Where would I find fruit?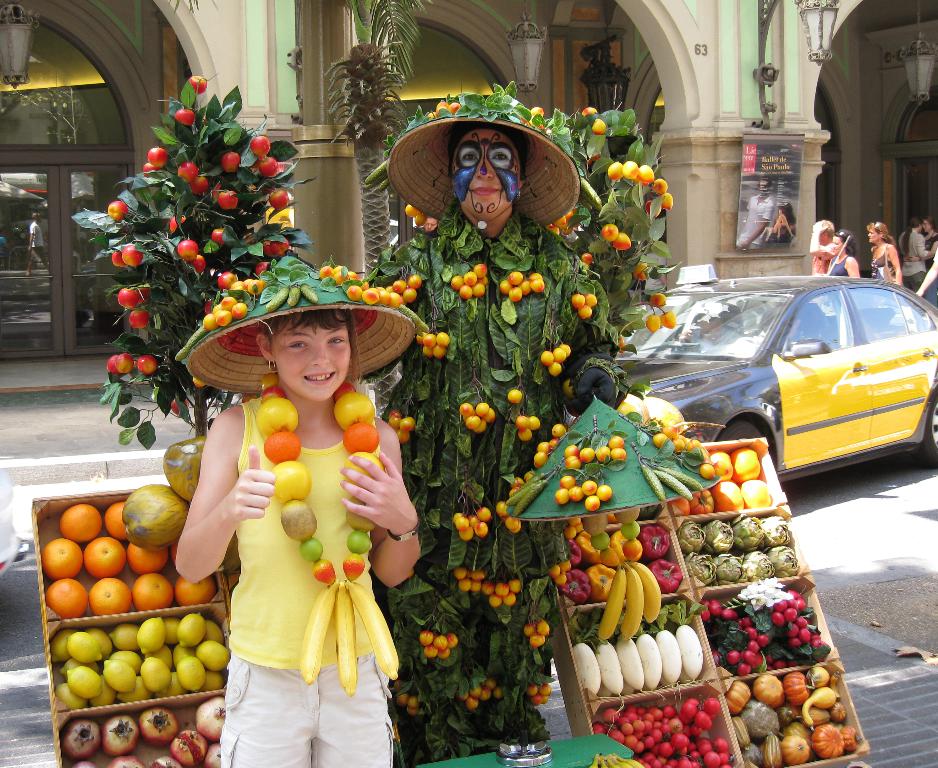
At <box>612,235,633,252</box>.
